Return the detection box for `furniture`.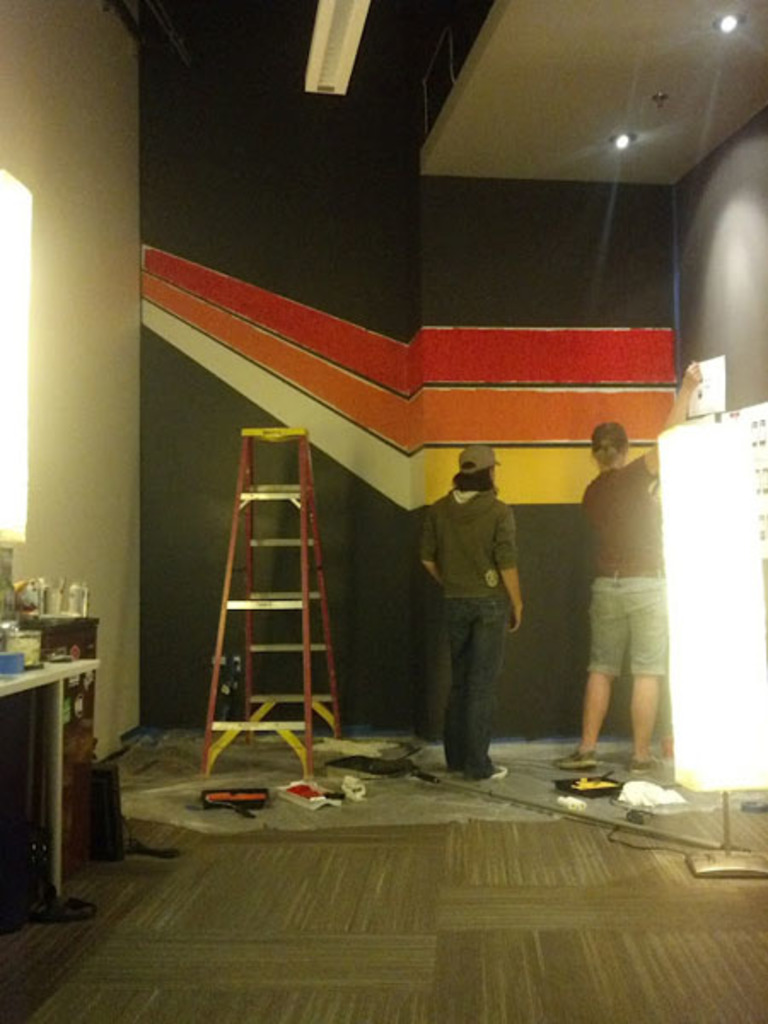
bbox=[0, 655, 99, 906].
